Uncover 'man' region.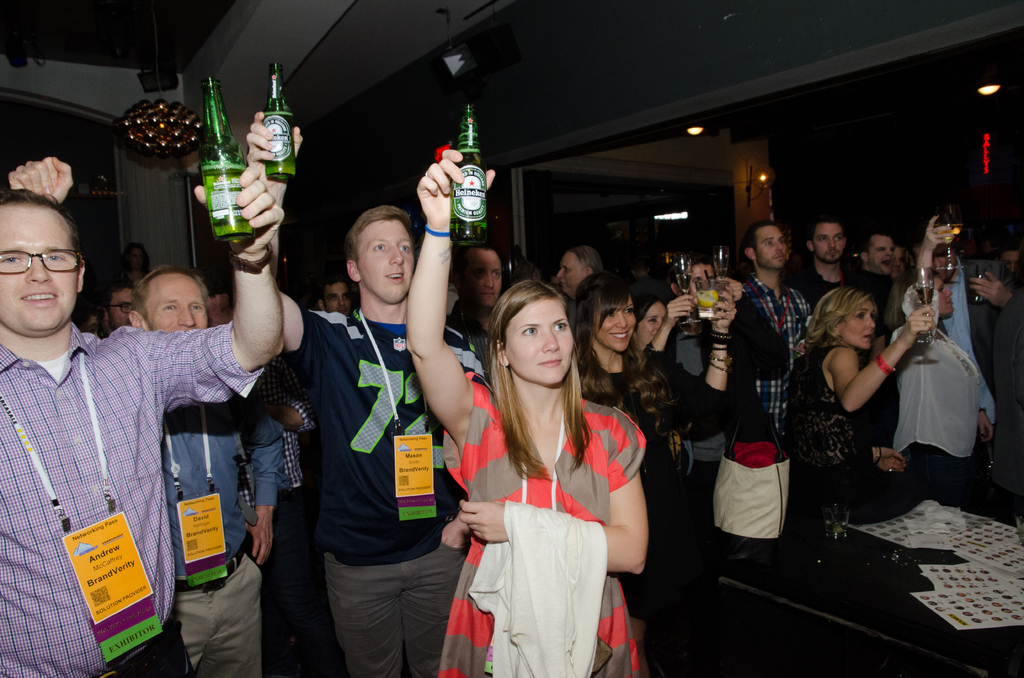
Uncovered: (x1=517, y1=259, x2=541, y2=286).
